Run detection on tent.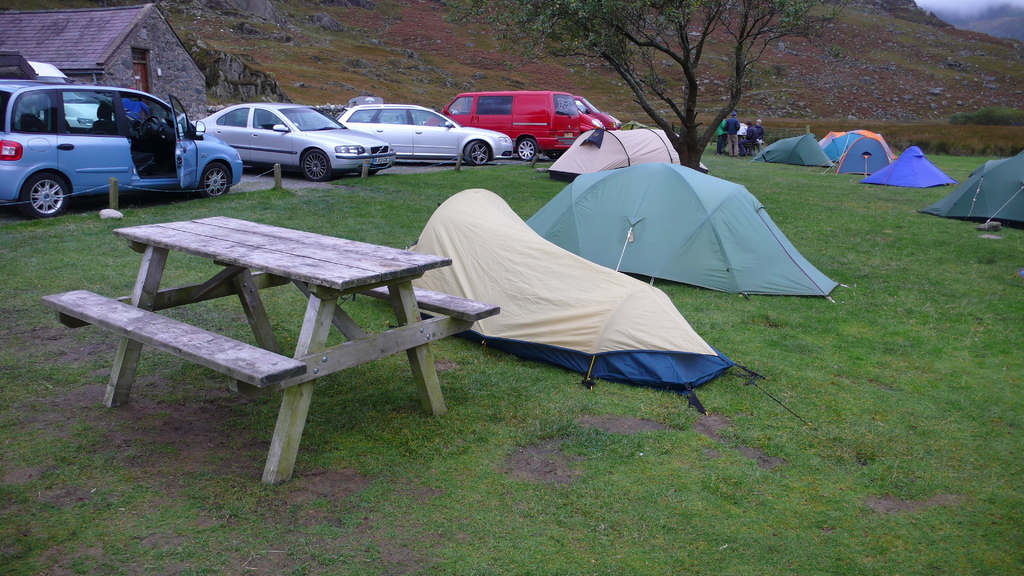
Result: box=[767, 131, 829, 170].
